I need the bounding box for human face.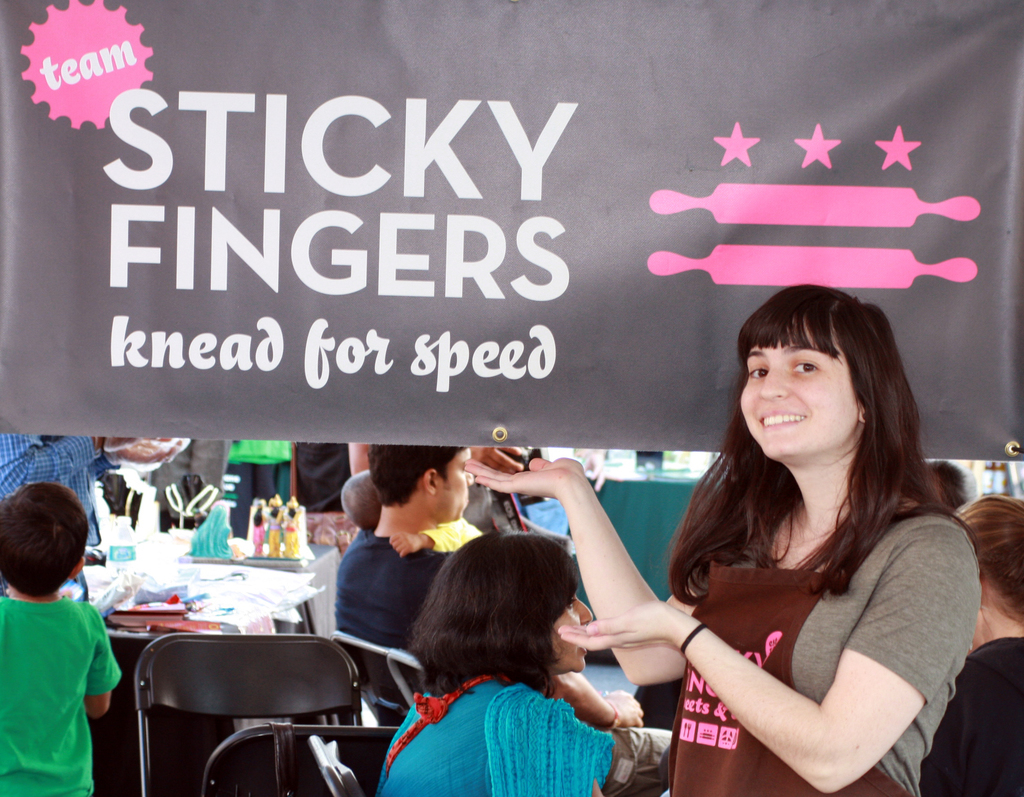
Here it is: select_region(437, 449, 477, 528).
